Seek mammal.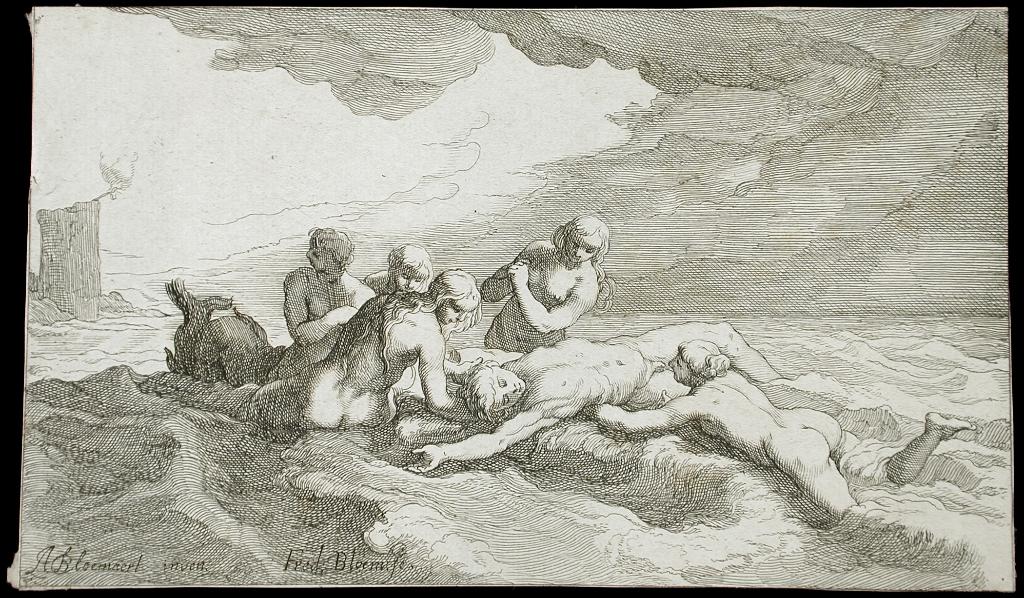
(588,342,979,518).
